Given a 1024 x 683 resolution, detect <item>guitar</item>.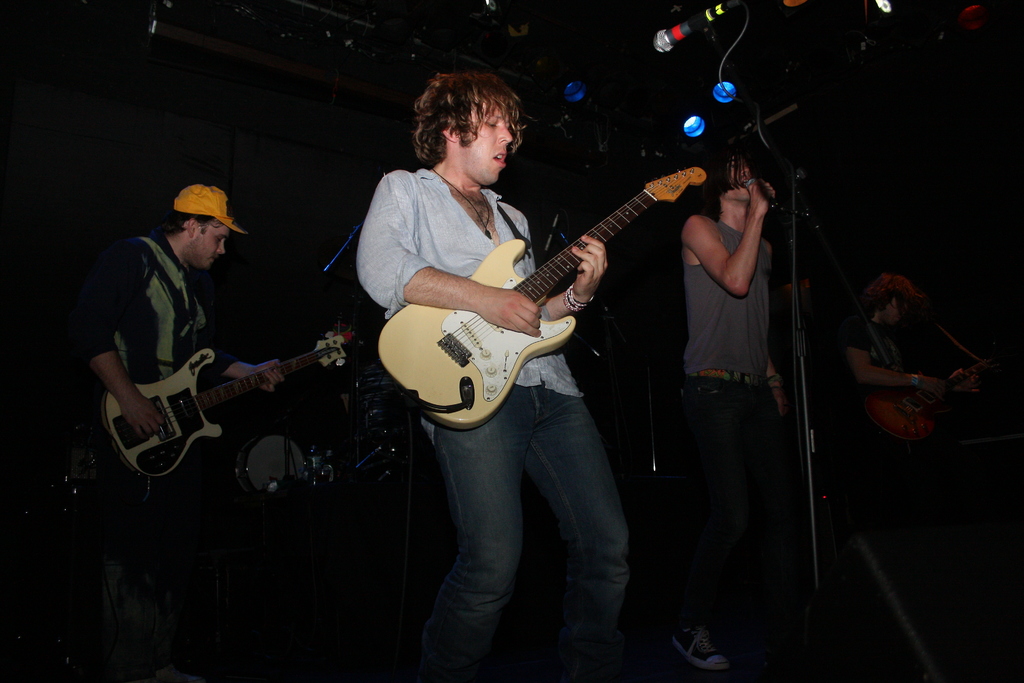
Rect(365, 167, 709, 434).
